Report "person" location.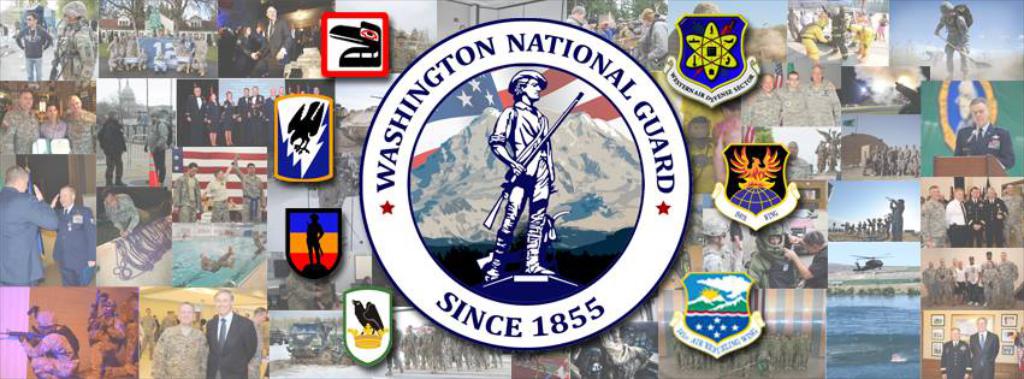
Report: 734, 218, 757, 270.
